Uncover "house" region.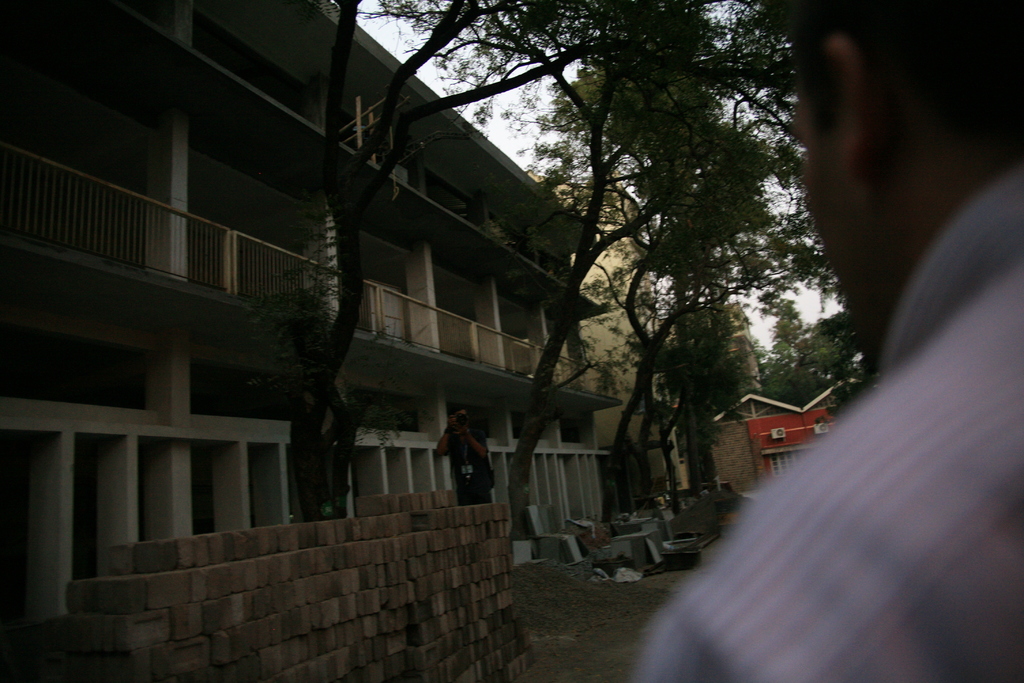
Uncovered: left=0, top=0, right=610, bottom=682.
